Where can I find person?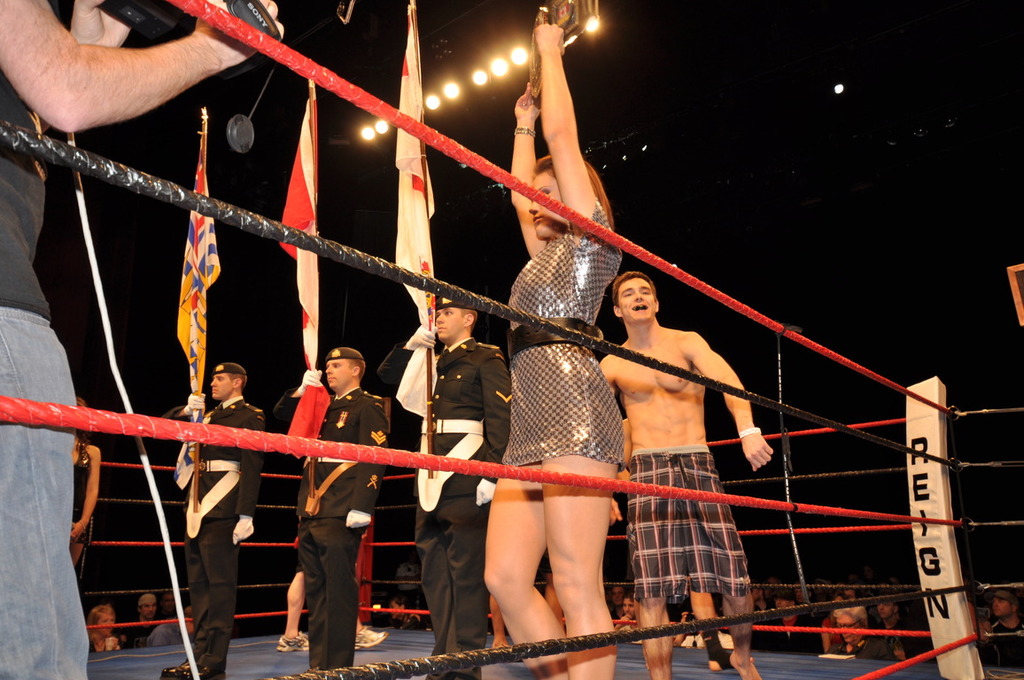
You can find it at bbox=[275, 367, 391, 659].
